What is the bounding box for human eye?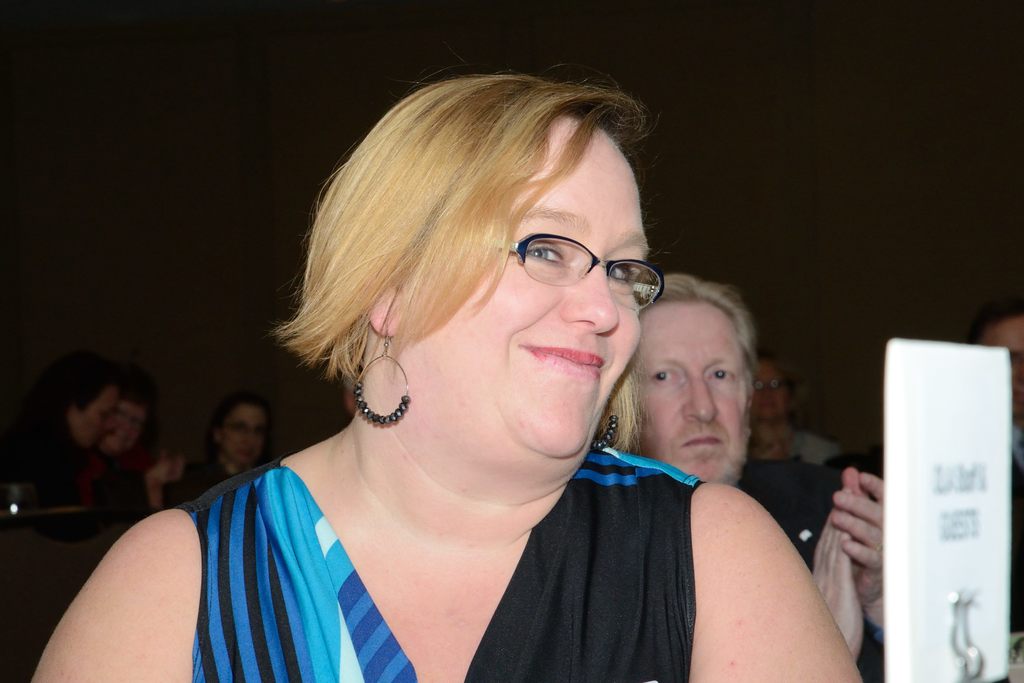
pyautogui.locateOnScreen(703, 366, 737, 384).
